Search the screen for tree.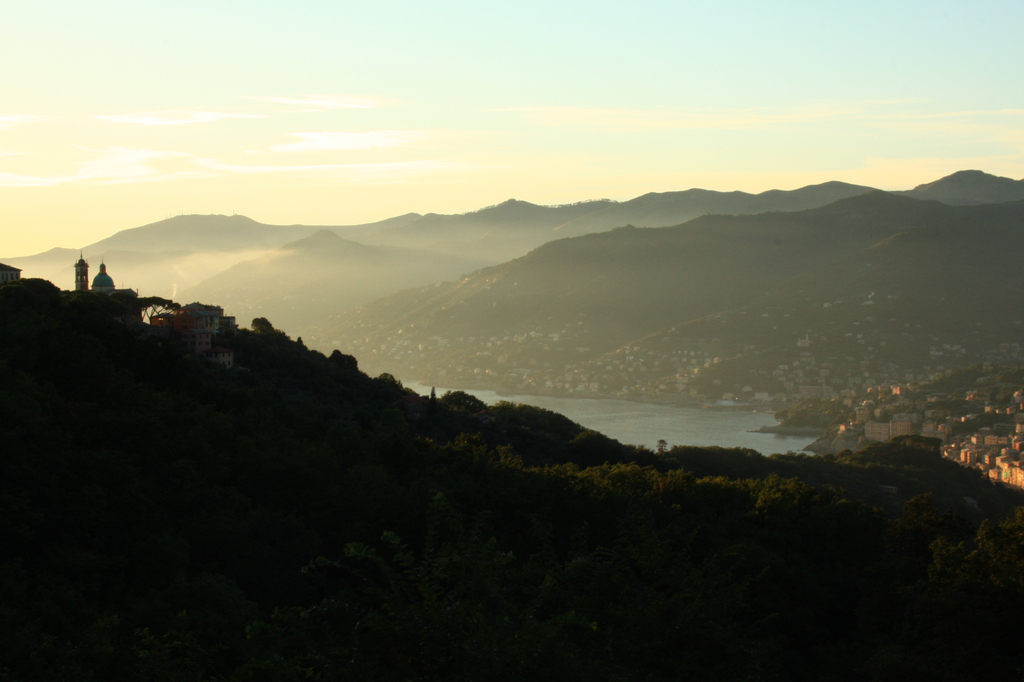
Found at region(826, 485, 870, 538).
